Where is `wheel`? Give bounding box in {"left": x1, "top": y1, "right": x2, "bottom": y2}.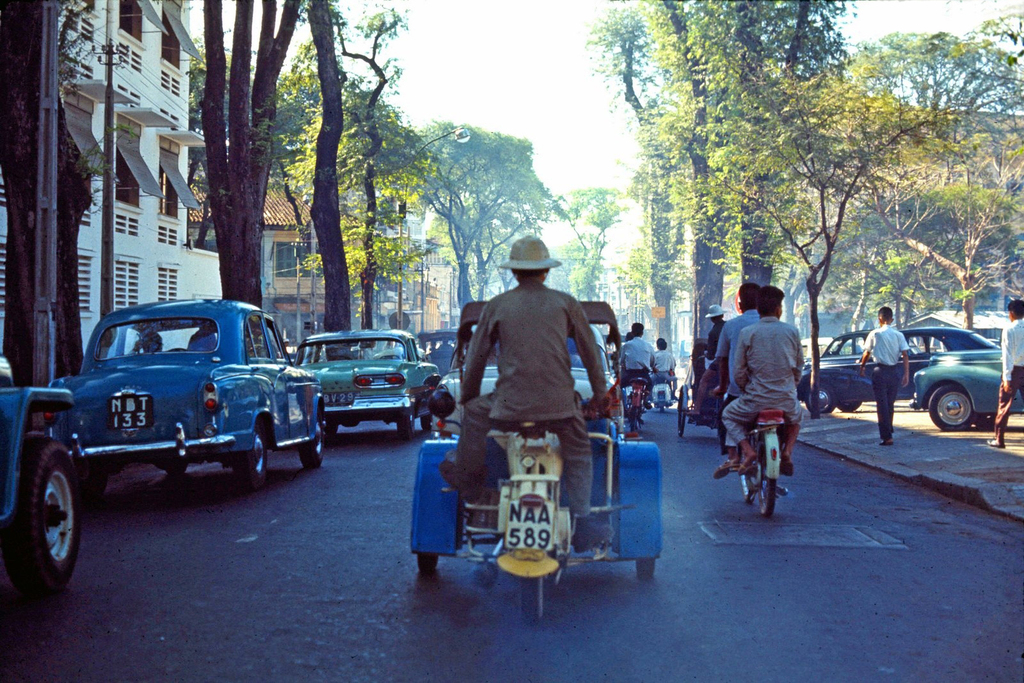
{"left": 659, "top": 405, "right": 664, "bottom": 413}.
